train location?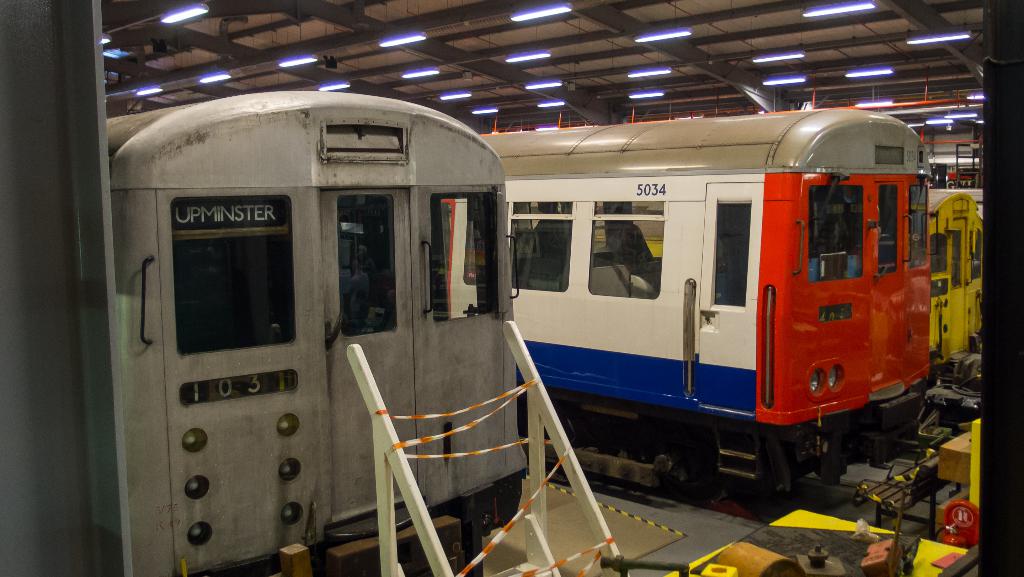
107/87/511/576
